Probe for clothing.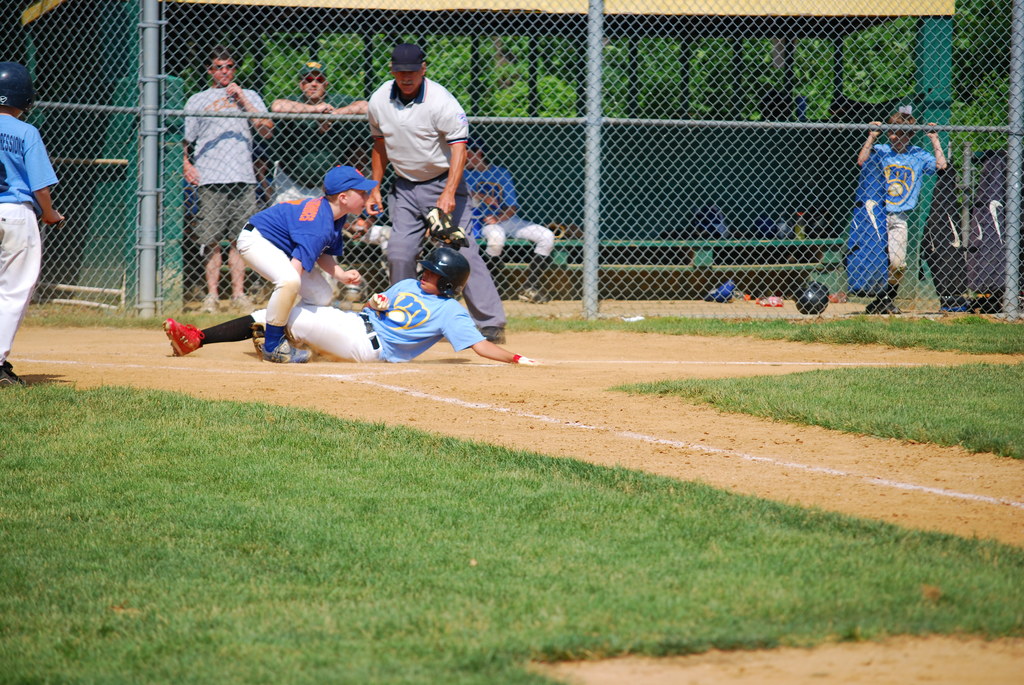
Probe result: <bbox>270, 91, 355, 204</bbox>.
